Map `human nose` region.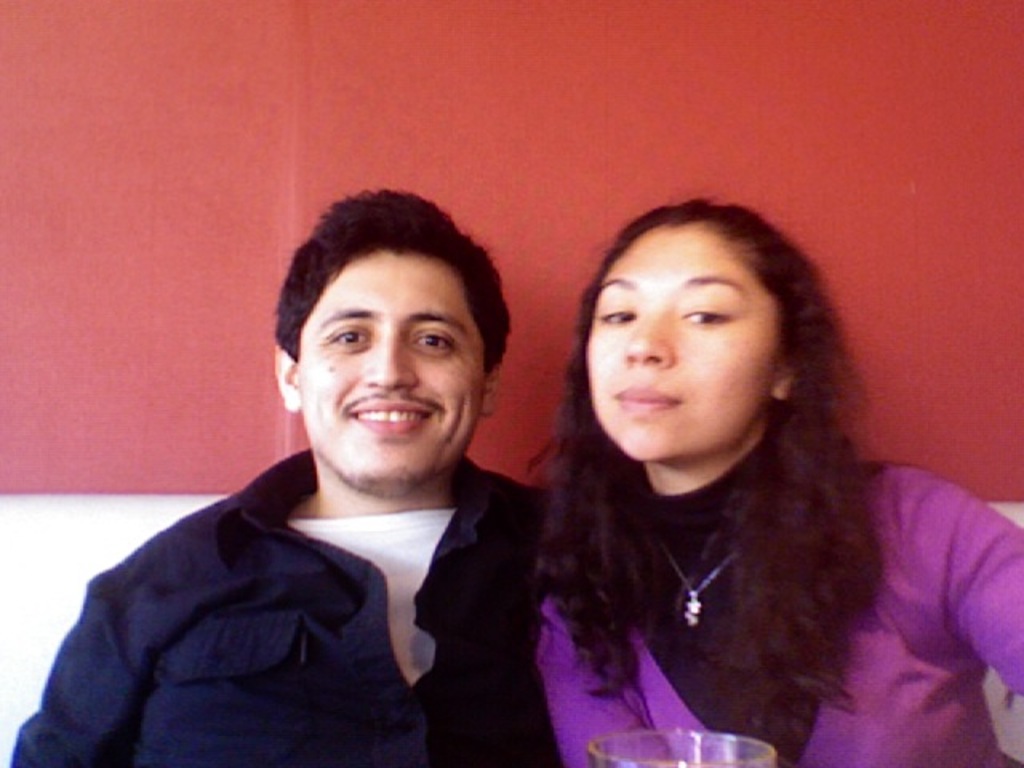
Mapped to box=[622, 307, 670, 363].
